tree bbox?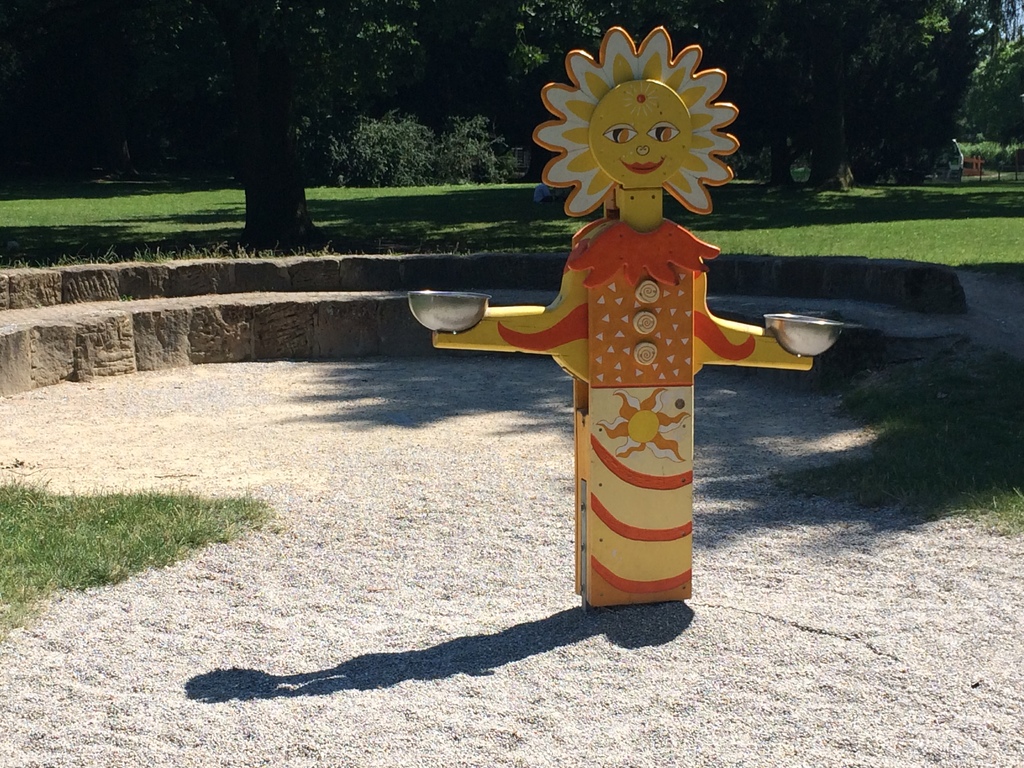
box(416, 1, 1014, 200)
